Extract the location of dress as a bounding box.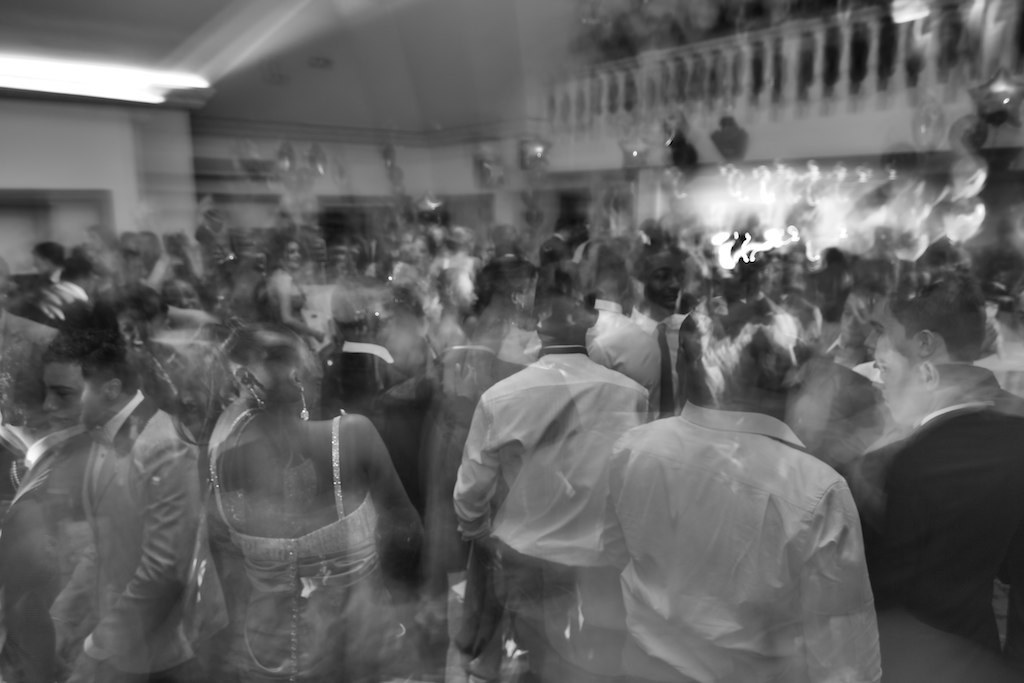
pyautogui.locateOnScreen(208, 414, 405, 682).
